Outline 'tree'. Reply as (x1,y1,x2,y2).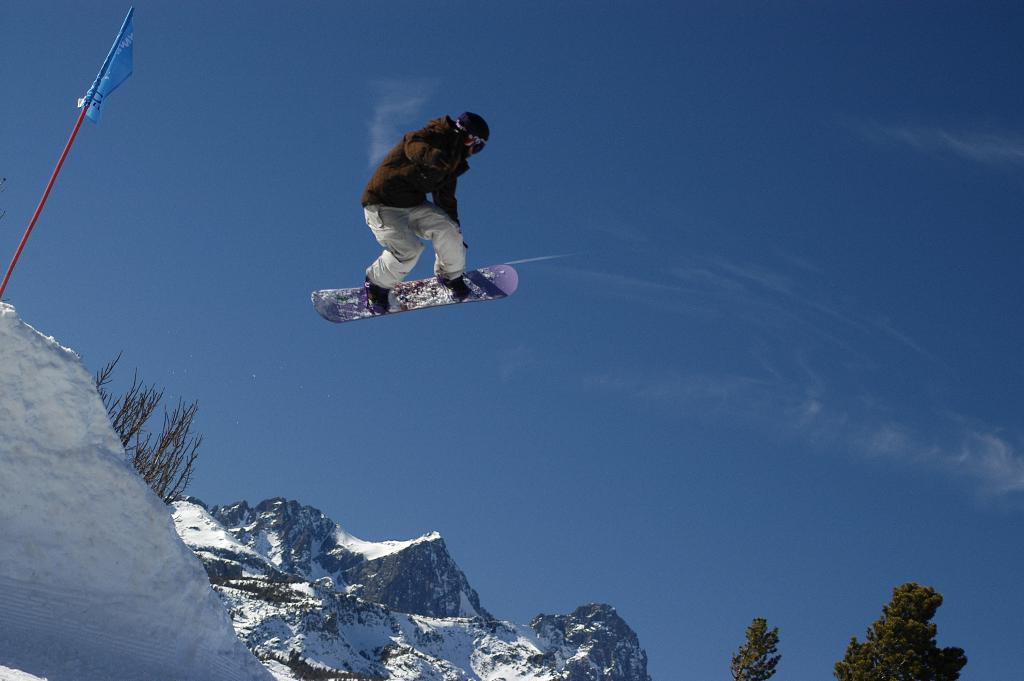
(729,618,787,680).
